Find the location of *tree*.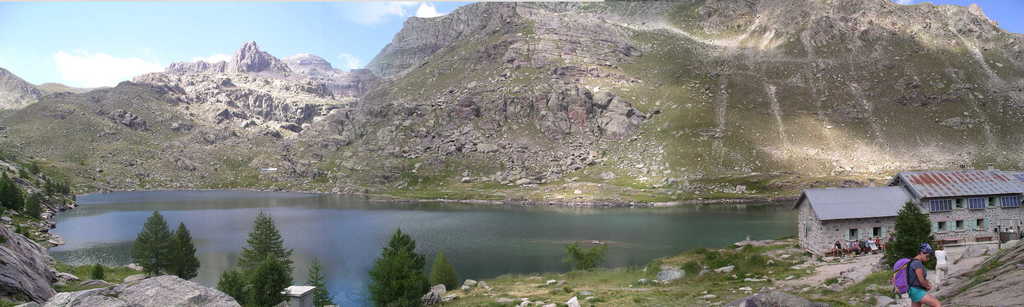
Location: bbox(302, 251, 331, 306).
